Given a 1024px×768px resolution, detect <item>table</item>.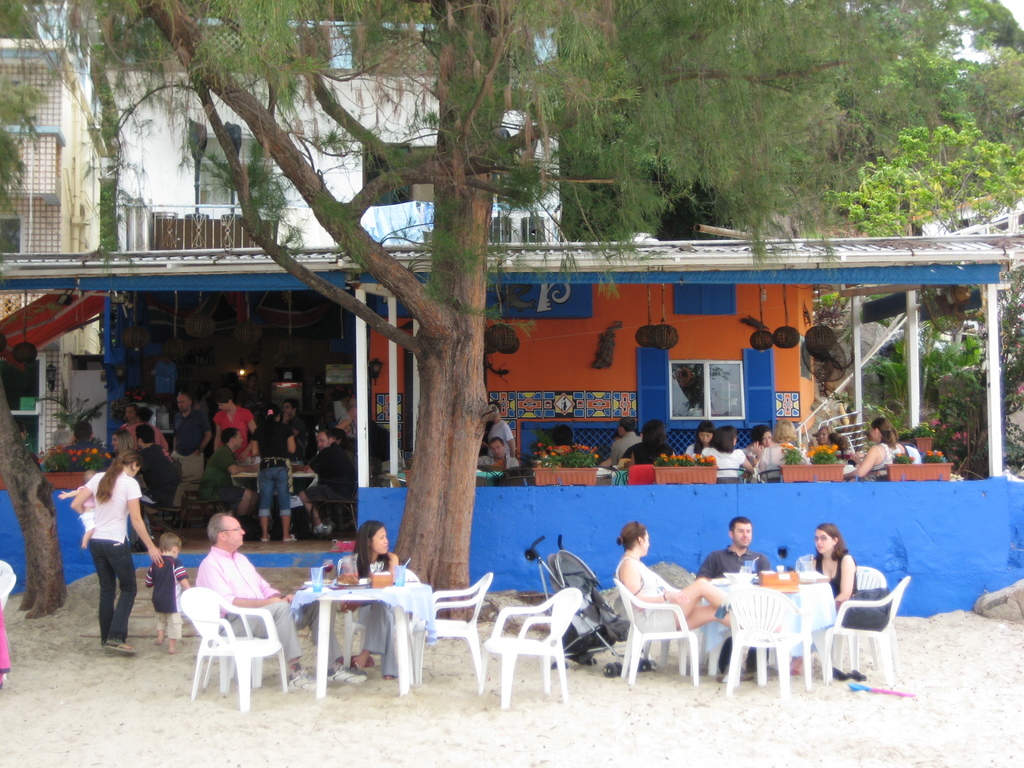
{"x1": 396, "y1": 470, "x2": 506, "y2": 486}.
